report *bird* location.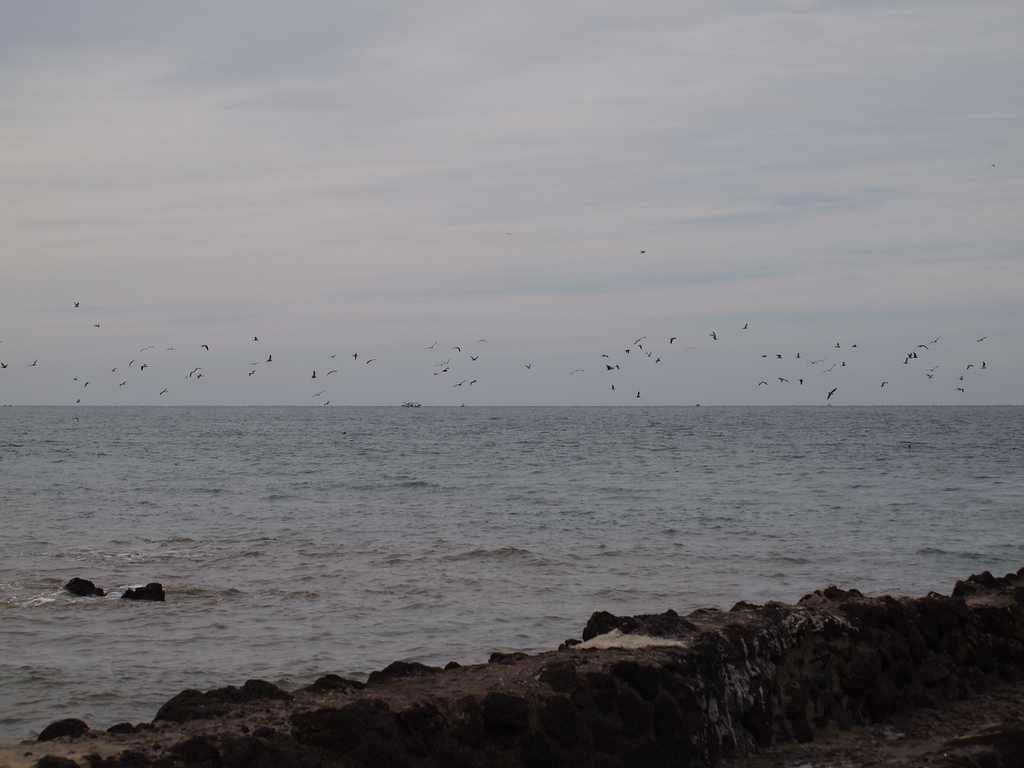
Report: 0 360 6 369.
